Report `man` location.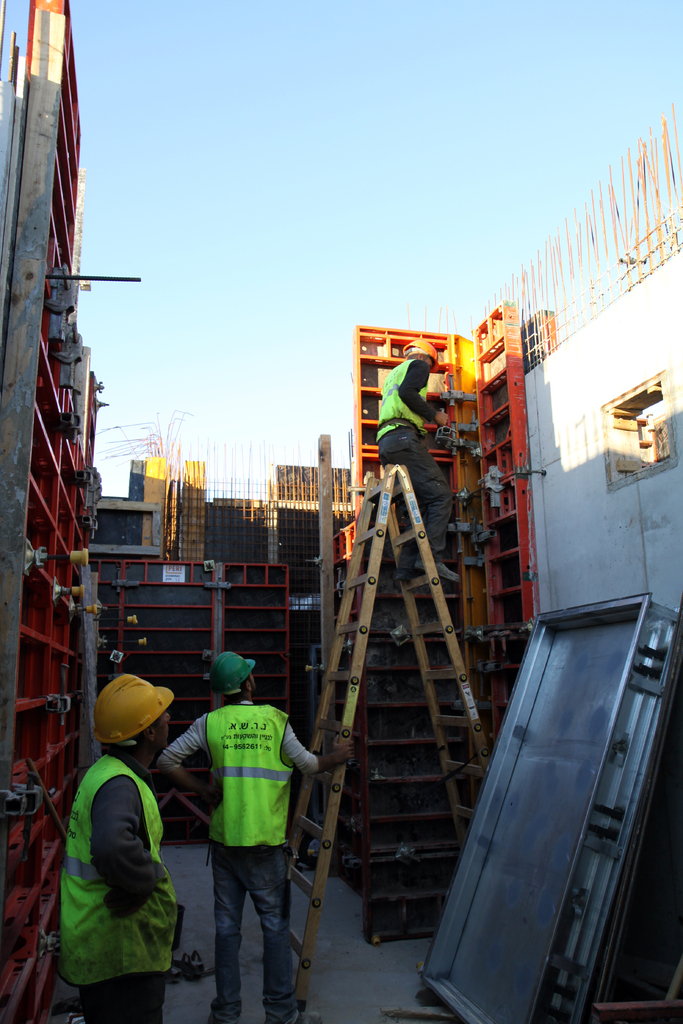
Report: {"left": 160, "top": 647, "right": 321, "bottom": 1013}.
